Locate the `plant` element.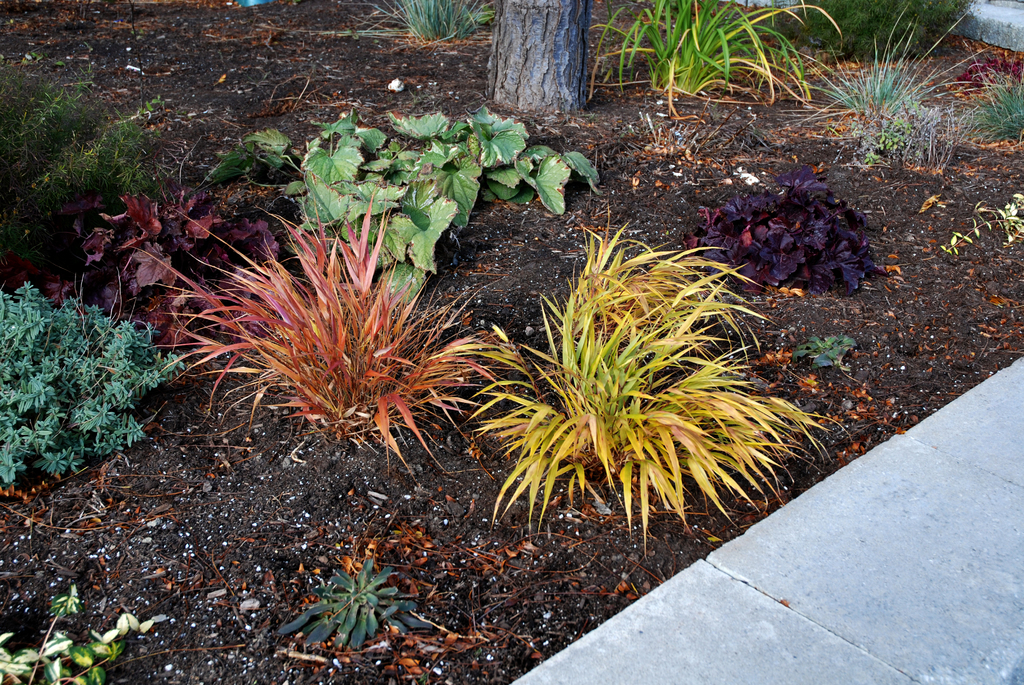
Element bbox: box(125, 189, 520, 497).
